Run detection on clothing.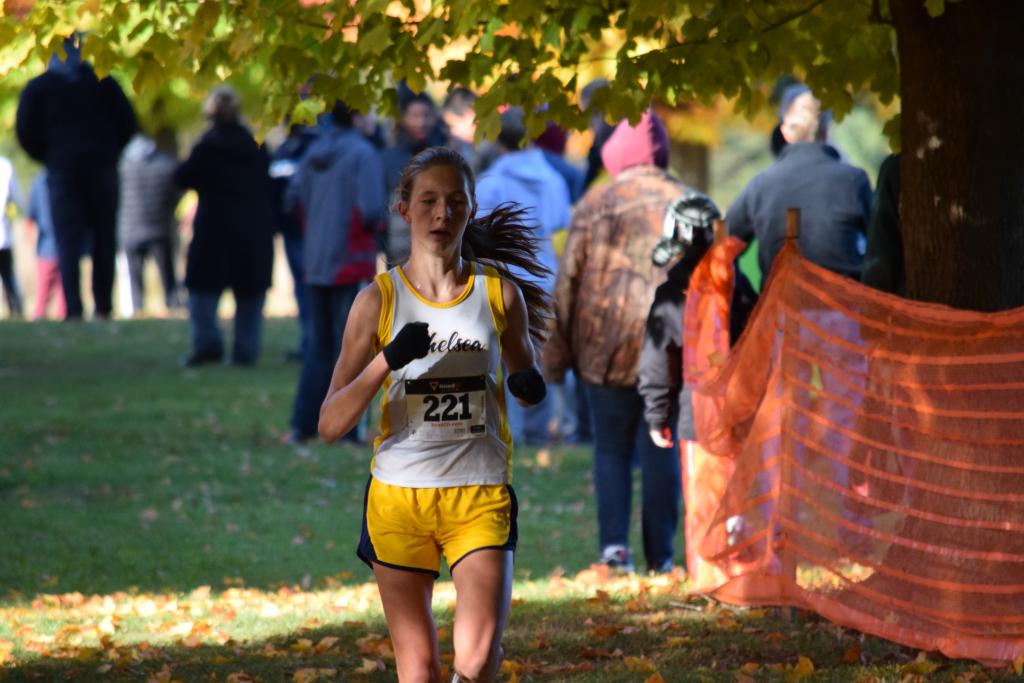
Result: rect(0, 159, 20, 251).
